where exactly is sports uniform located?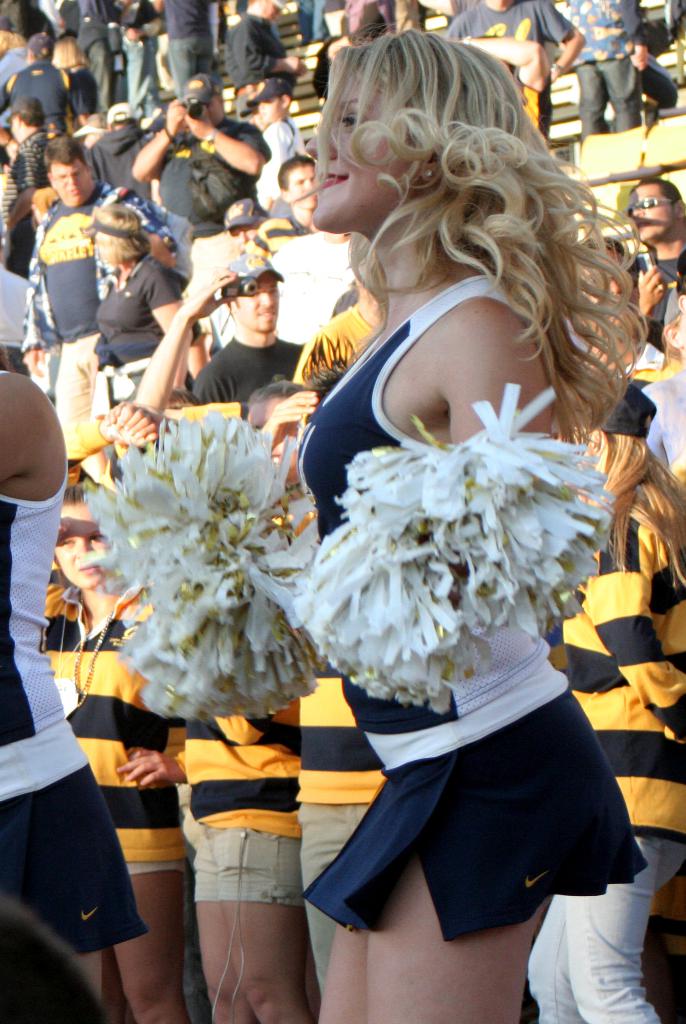
Its bounding box is box(39, 552, 151, 896).
